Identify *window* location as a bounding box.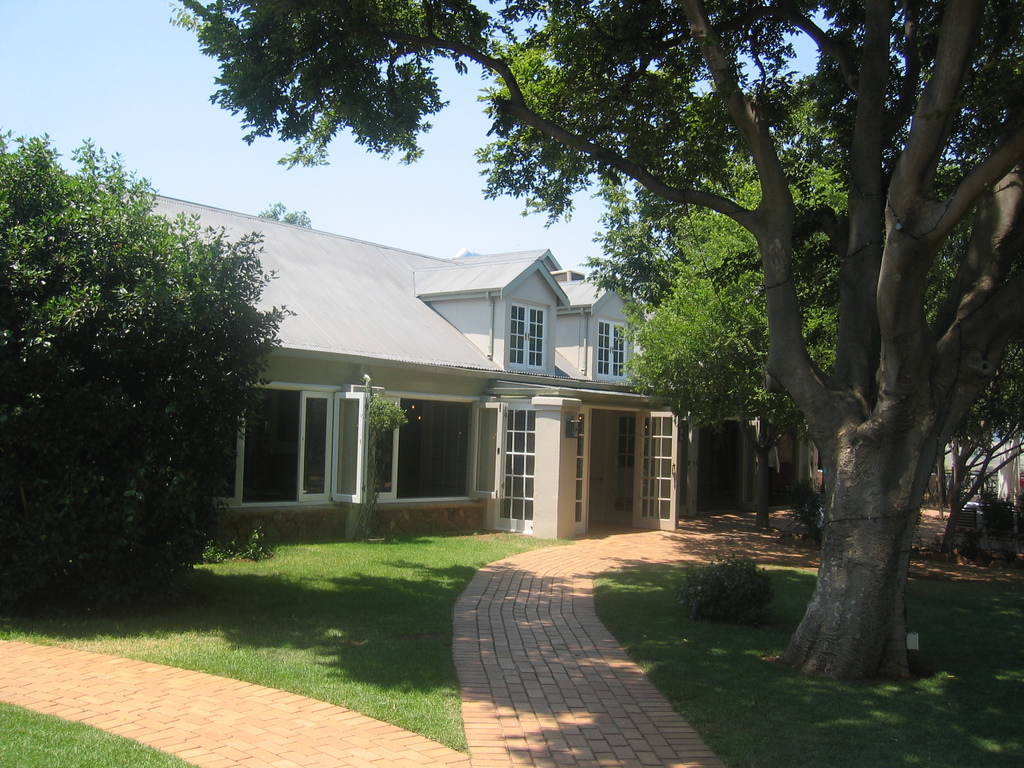
{"left": 209, "top": 388, "right": 366, "bottom": 511}.
